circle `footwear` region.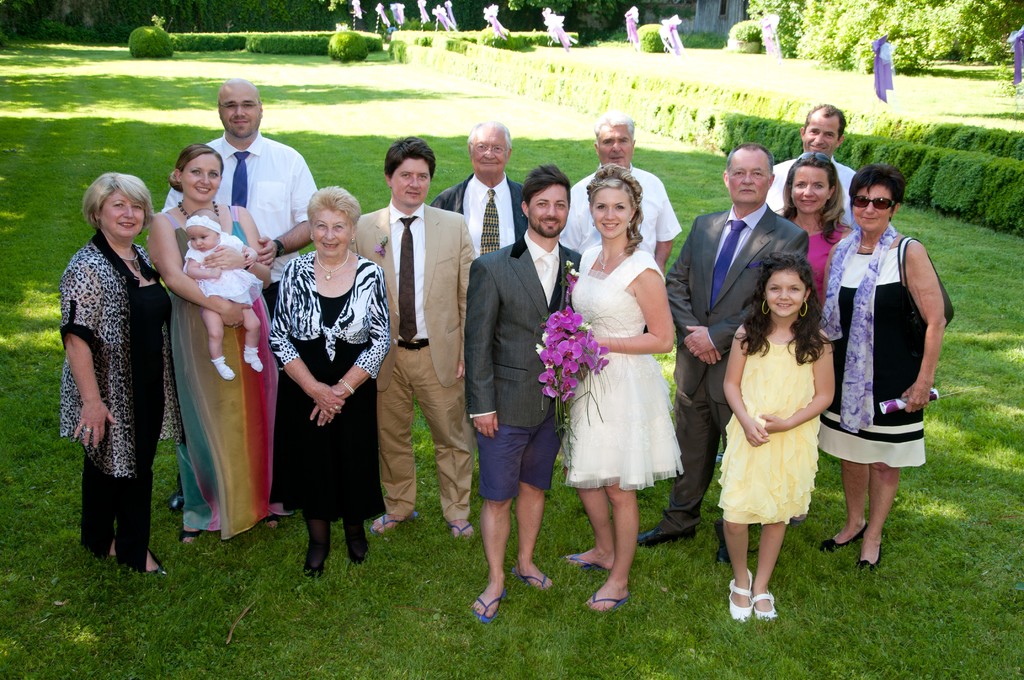
Region: x1=516 y1=563 x2=546 y2=595.
